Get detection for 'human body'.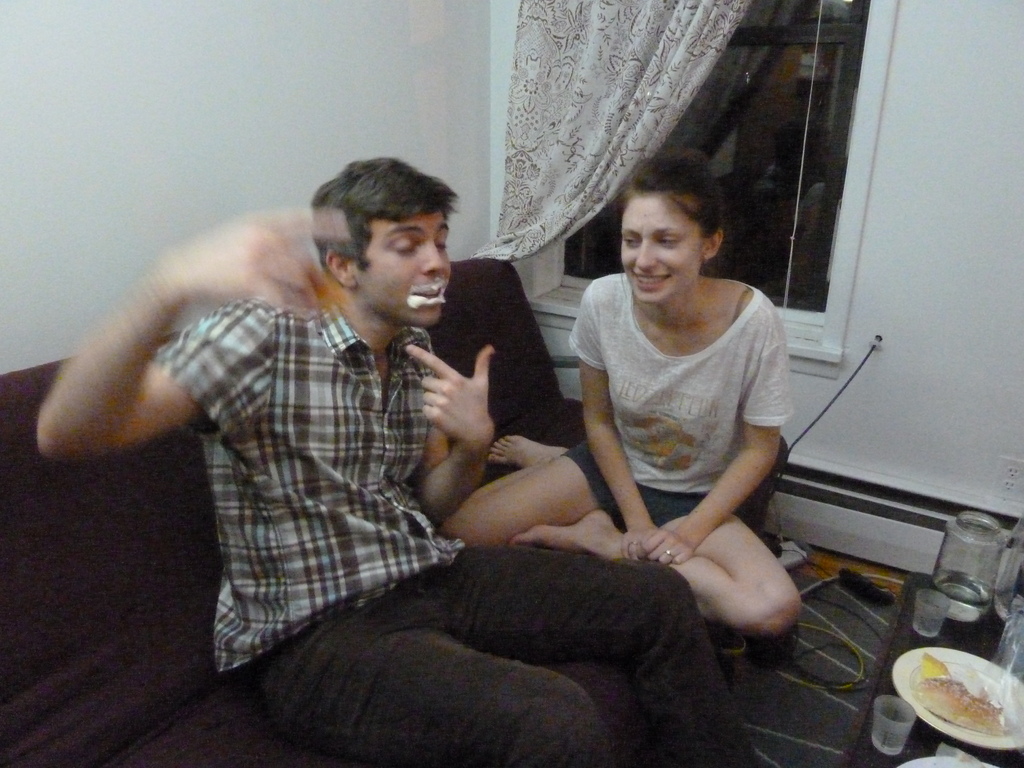
Detection: (440, 273, 805, 642).
